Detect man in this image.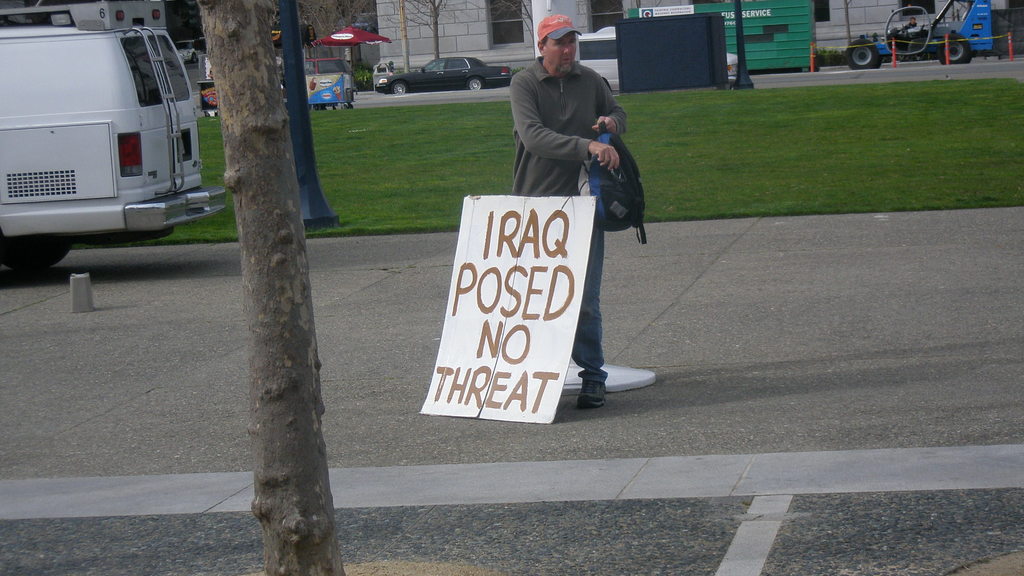
Detection: 508:8:628:403.
